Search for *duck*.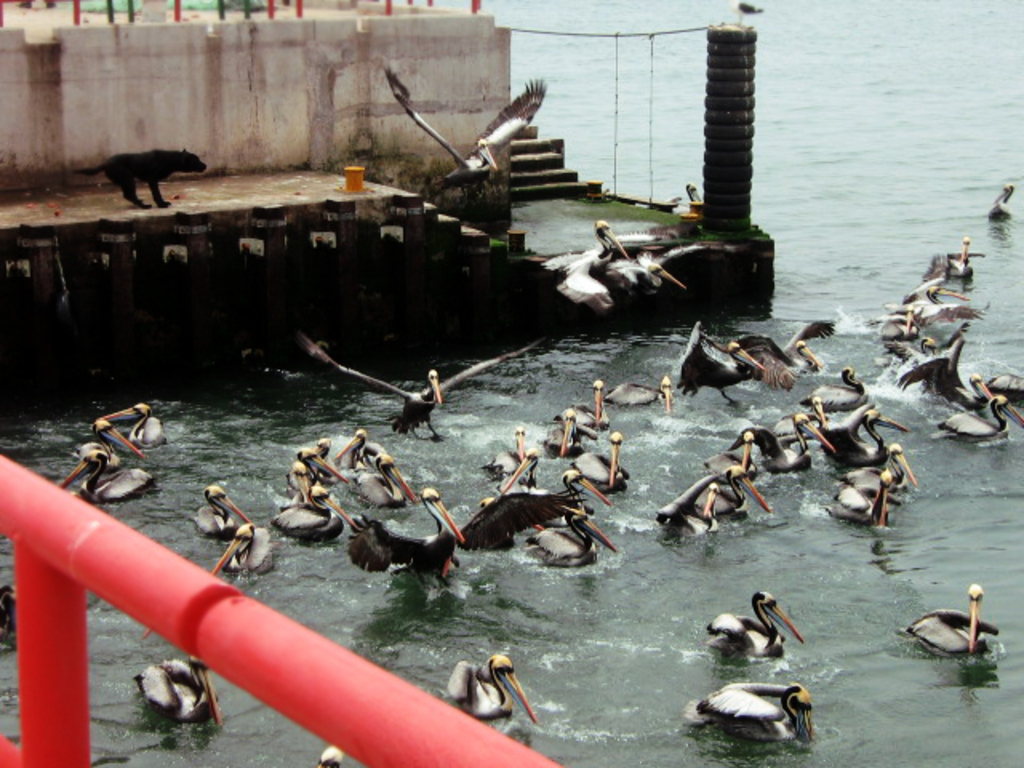
Found at box(662, 174, 706, 218).
